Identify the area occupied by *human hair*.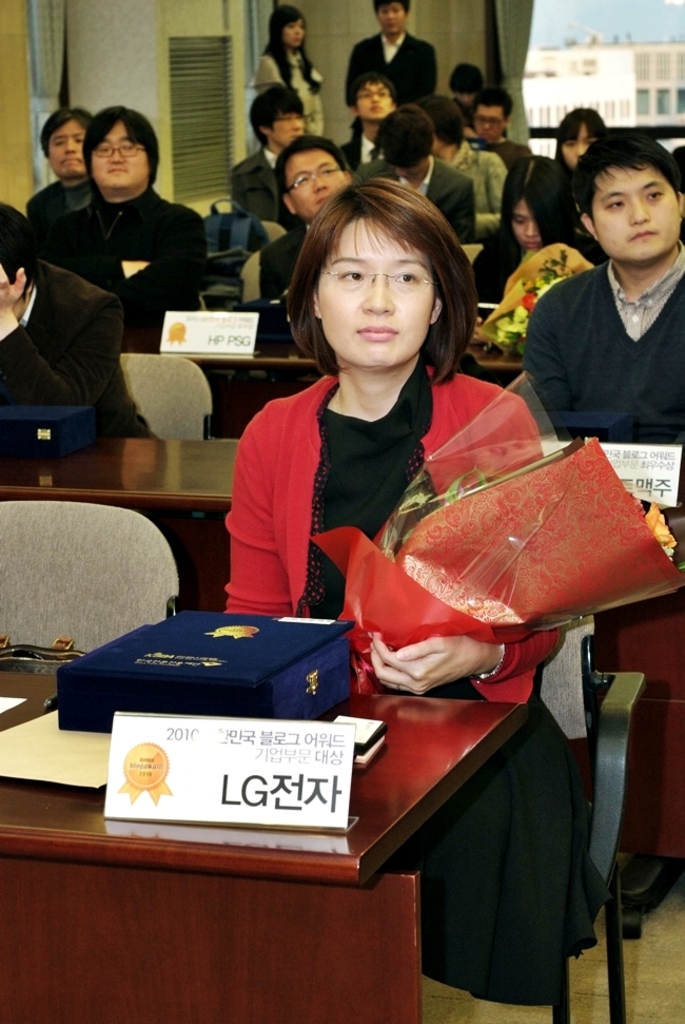
Area: 292/161/465/371.
